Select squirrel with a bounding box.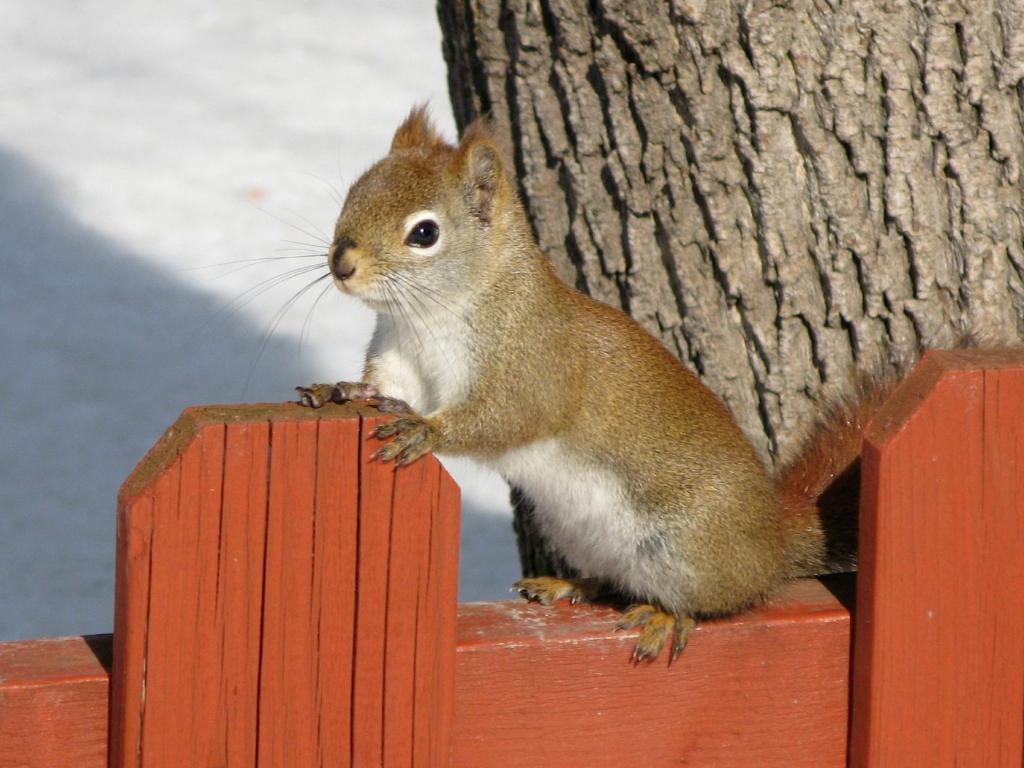
rect(173, 86, 916, 669).
